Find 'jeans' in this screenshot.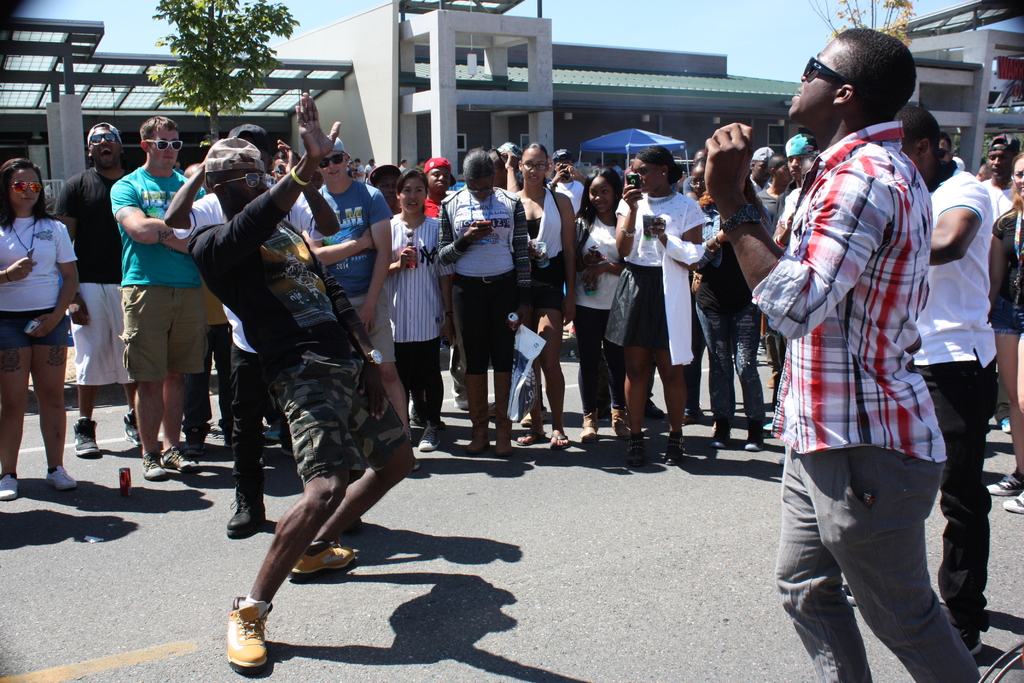
The bounding box for 'jeans' is {"left": 694, "top": 299, "right": 760, "bottom": 424}.
